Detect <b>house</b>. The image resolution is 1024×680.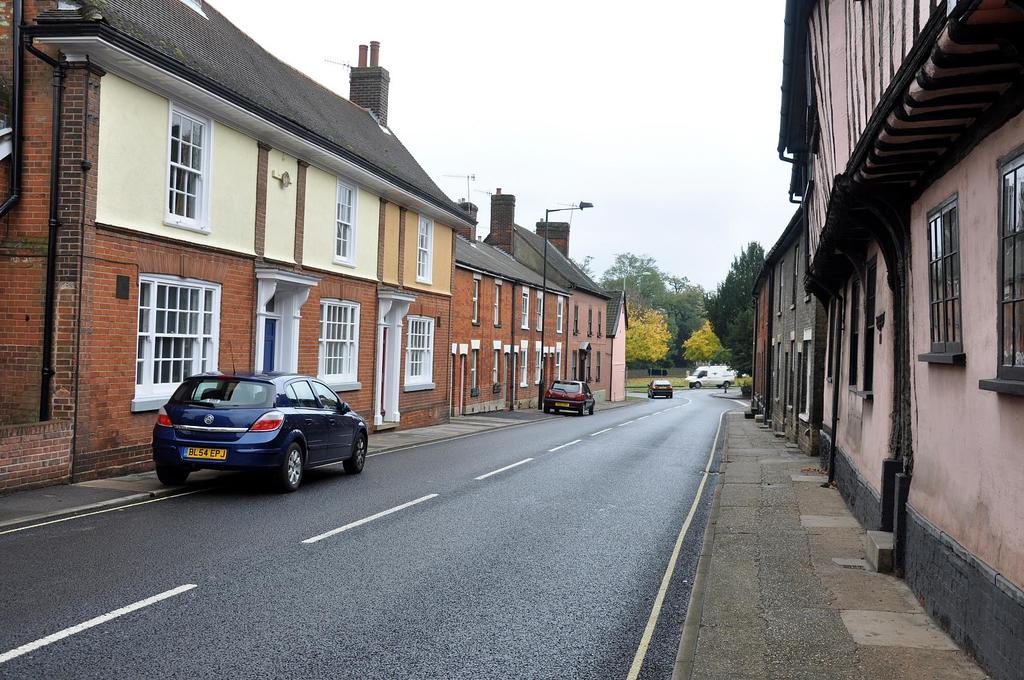
pyautogui.locateOnScreen(0, 0, 476, 495).
